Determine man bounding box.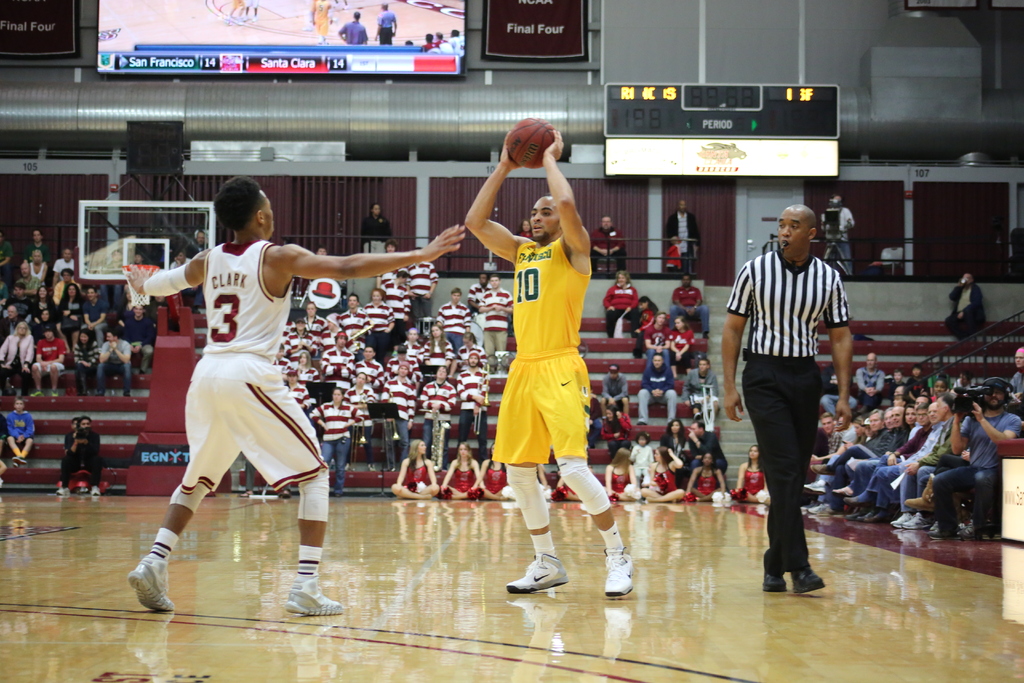
Determined: bbox(822, 360, 863, 422).
